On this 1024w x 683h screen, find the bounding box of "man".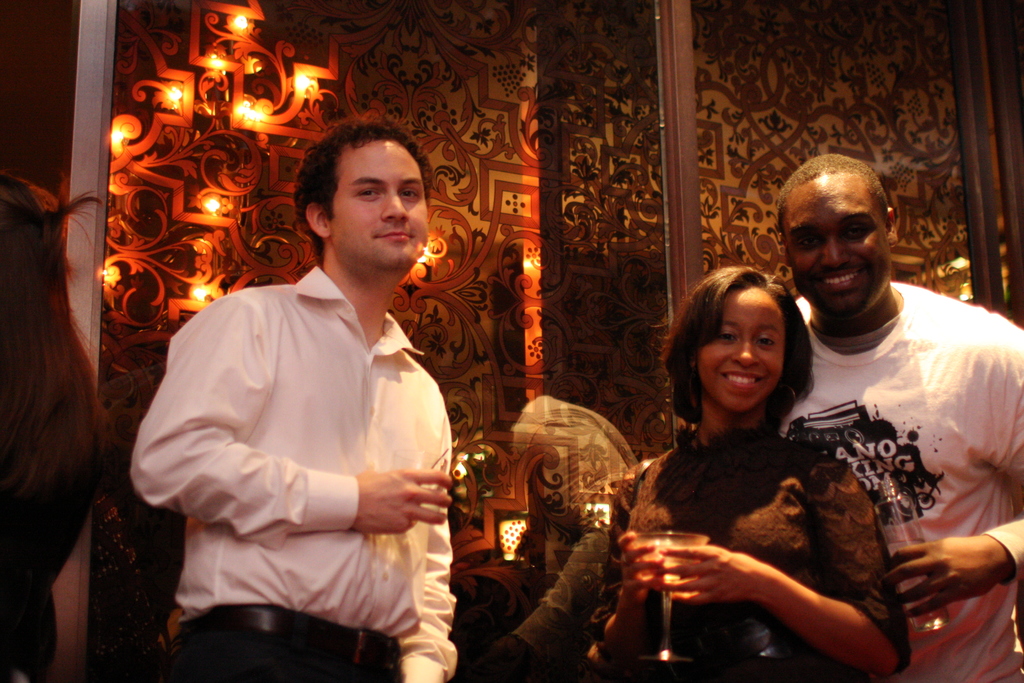
Bounding box: x1=132 y1=114 x2=476 y2=682.
